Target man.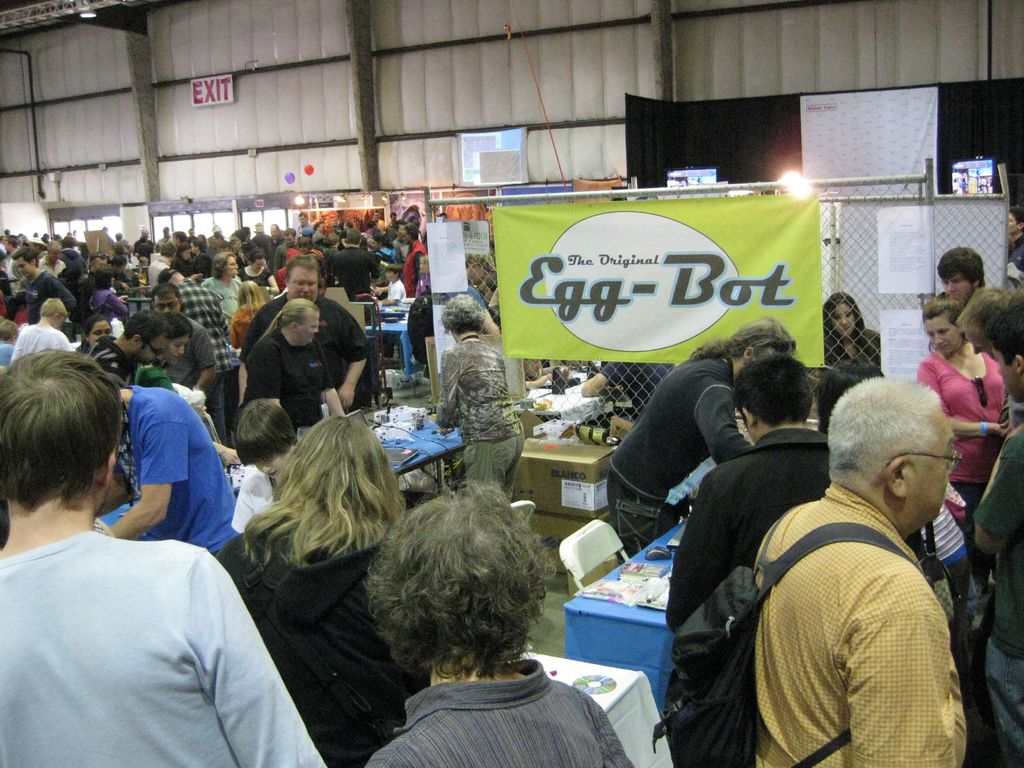
Target region: l=662, t=353, r=836, b=637.
